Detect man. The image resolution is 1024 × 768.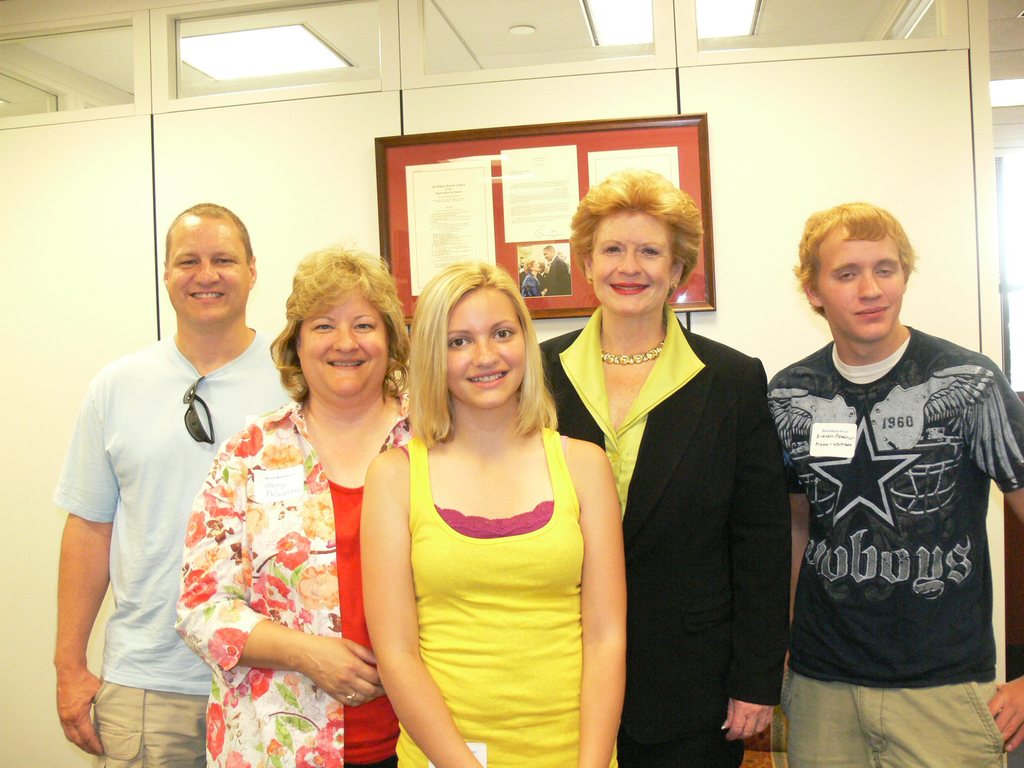
select_region(52, 174, 263, 767).
